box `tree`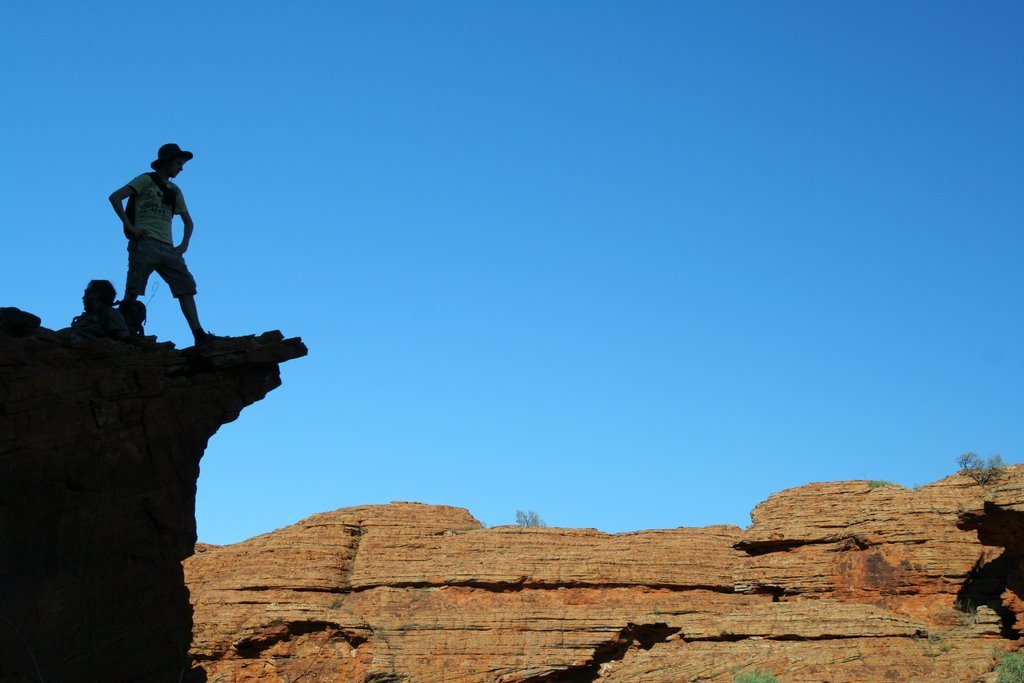
region(518, 514, 542, 526)
